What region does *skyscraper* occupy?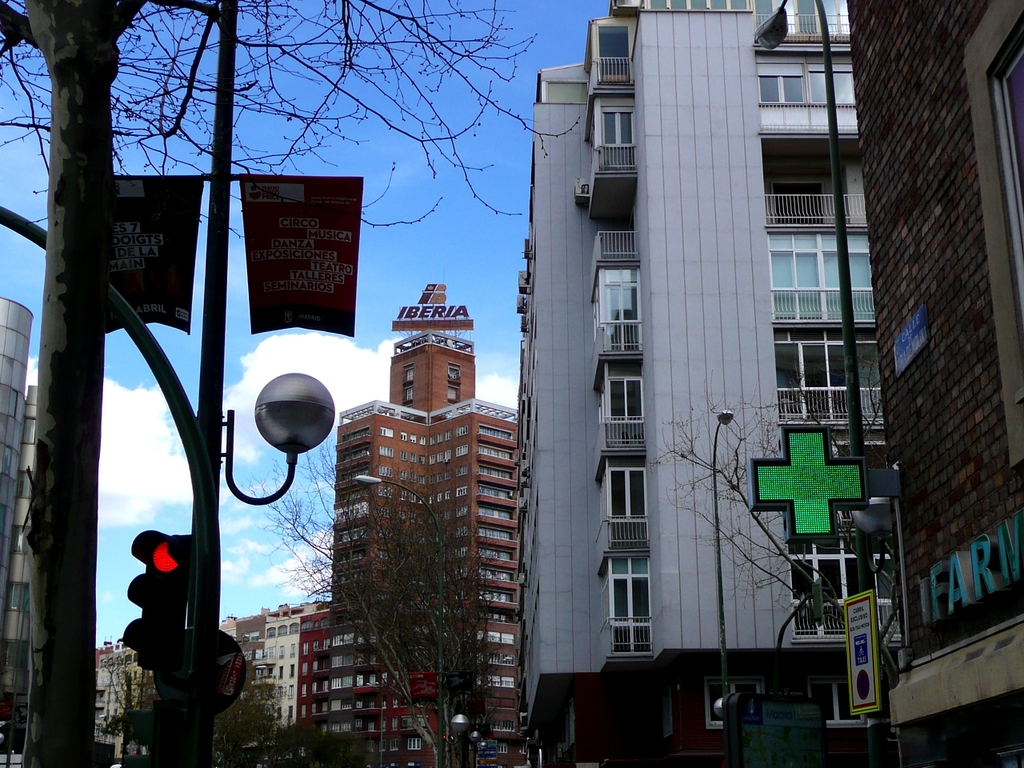
box(825, 0, 1020, 690).
